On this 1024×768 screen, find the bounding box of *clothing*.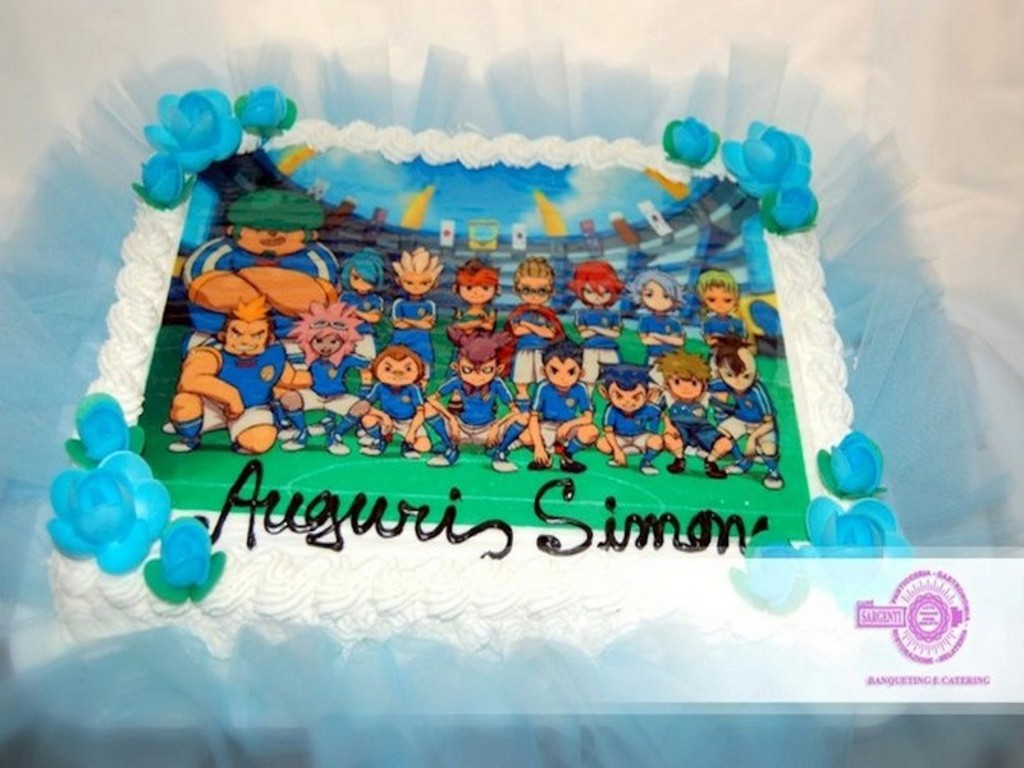
Bounding box: <region>570, 306, 618, 385</region>.
